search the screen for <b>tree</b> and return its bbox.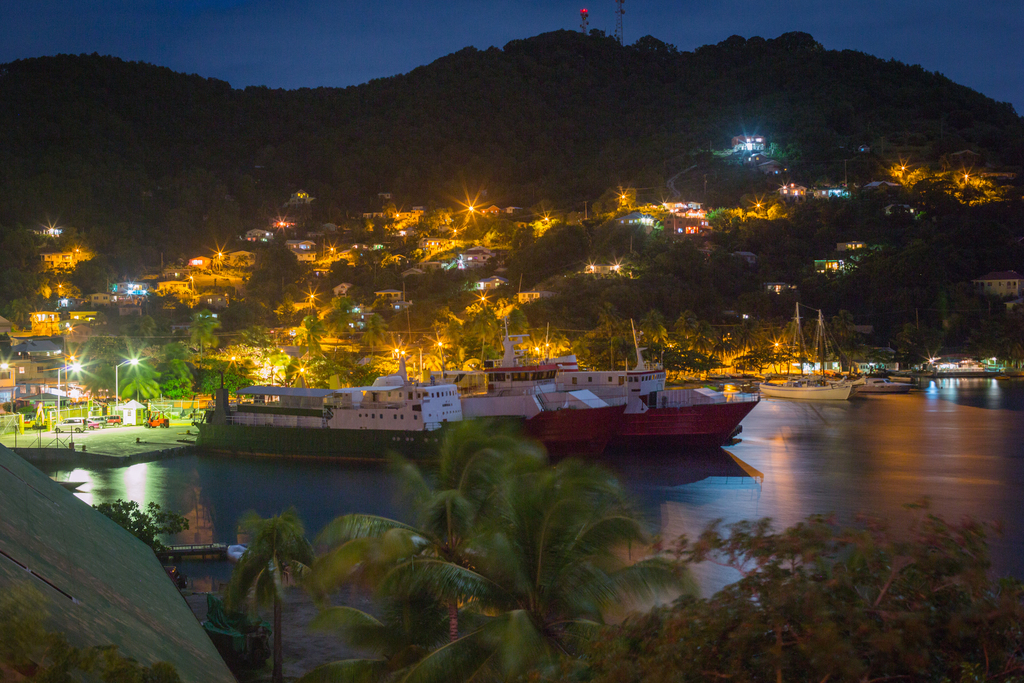
Found: locate(94, 504, 191, 566).
